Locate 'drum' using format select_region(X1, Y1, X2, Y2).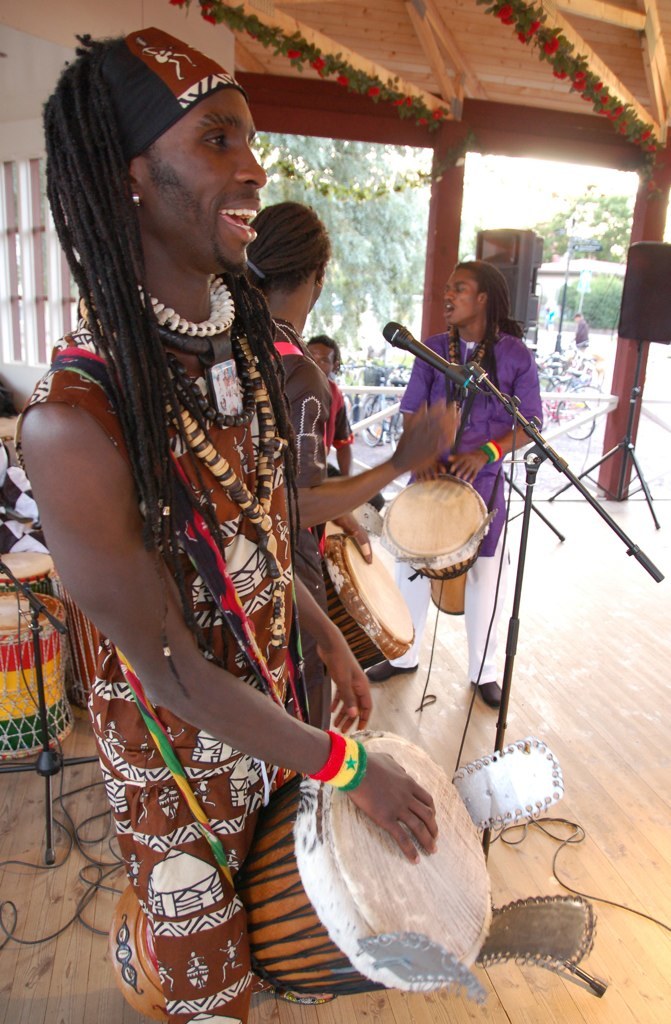
select_region(0, 549, 51, 596).
